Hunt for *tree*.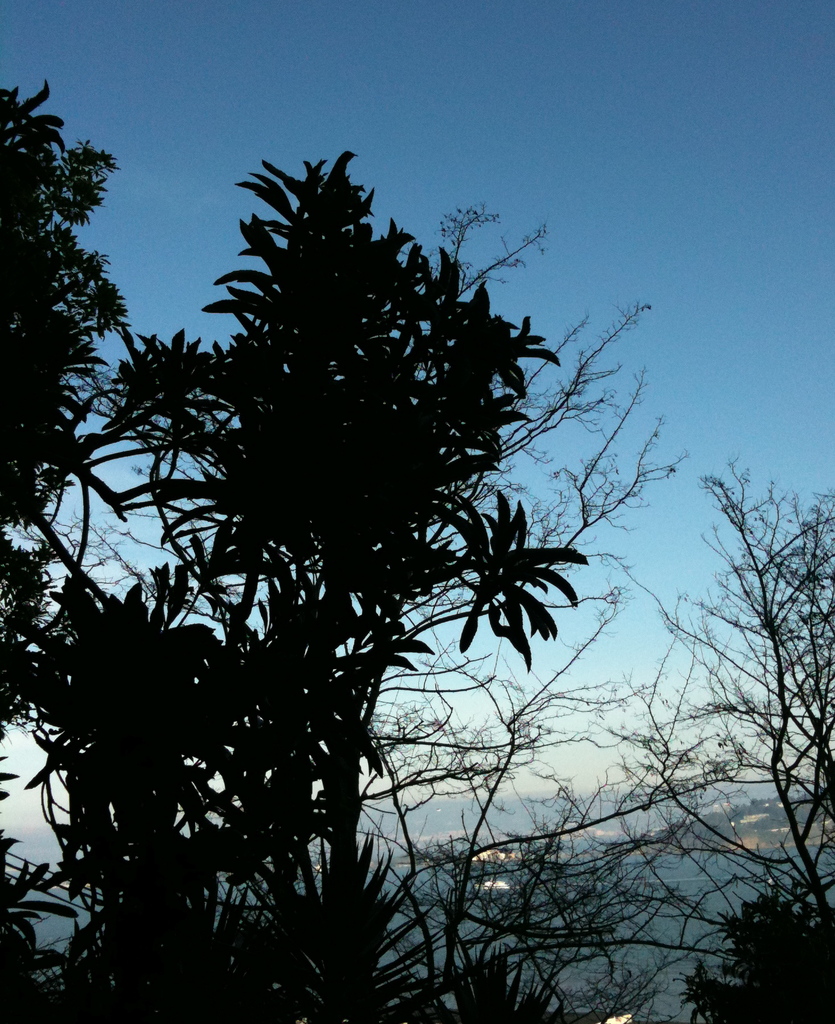
Hunted down at Rect(618, 468, 834, 931).
